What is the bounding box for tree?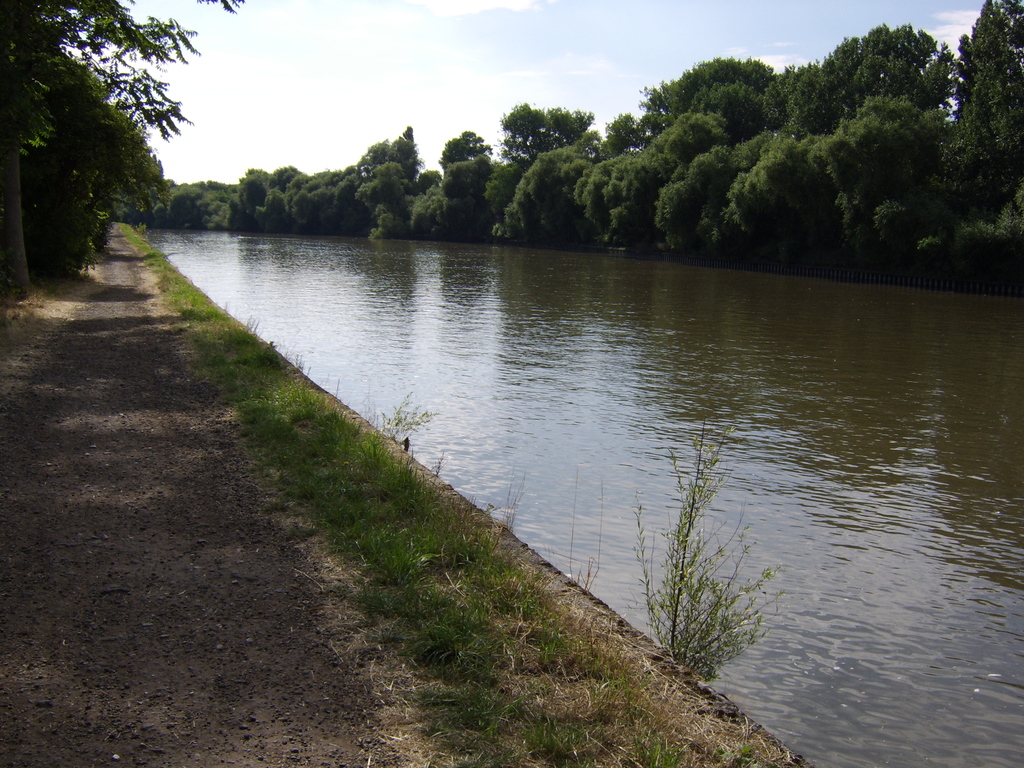
(228, 161, 272, 226).
